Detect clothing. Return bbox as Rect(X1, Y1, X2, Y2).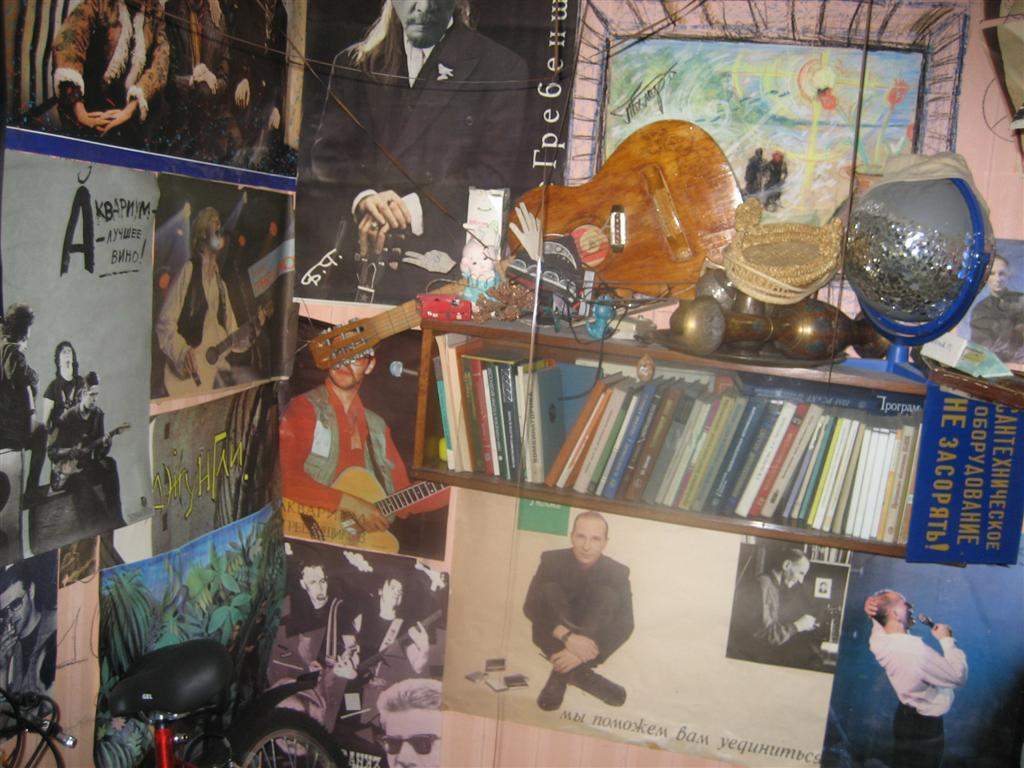
Rect(744, 159, 765, 192).
